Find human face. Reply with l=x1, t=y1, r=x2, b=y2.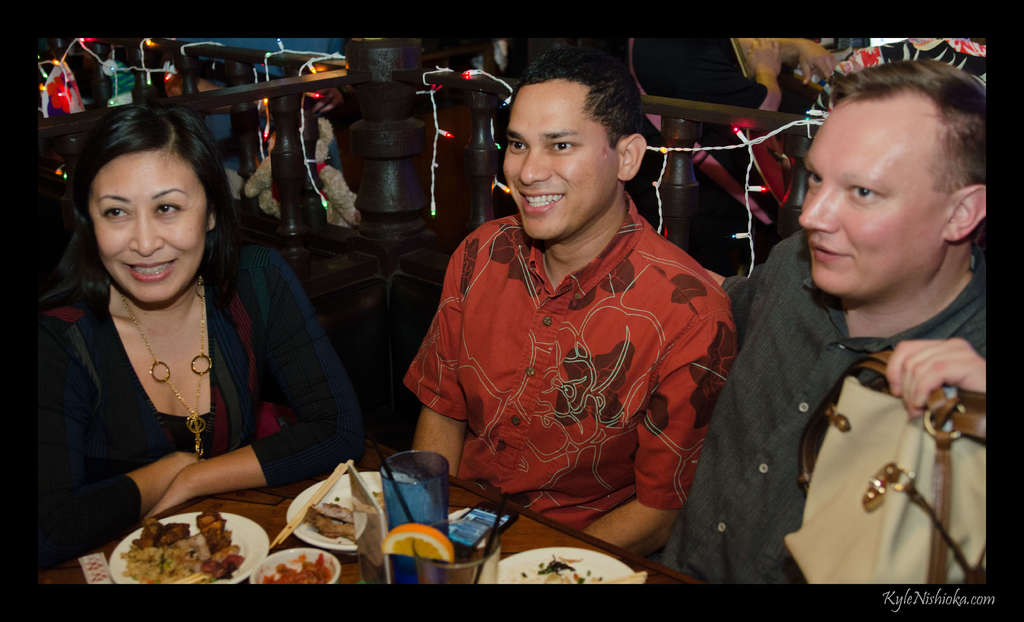
l=795, t=99, r=945, b=297.
